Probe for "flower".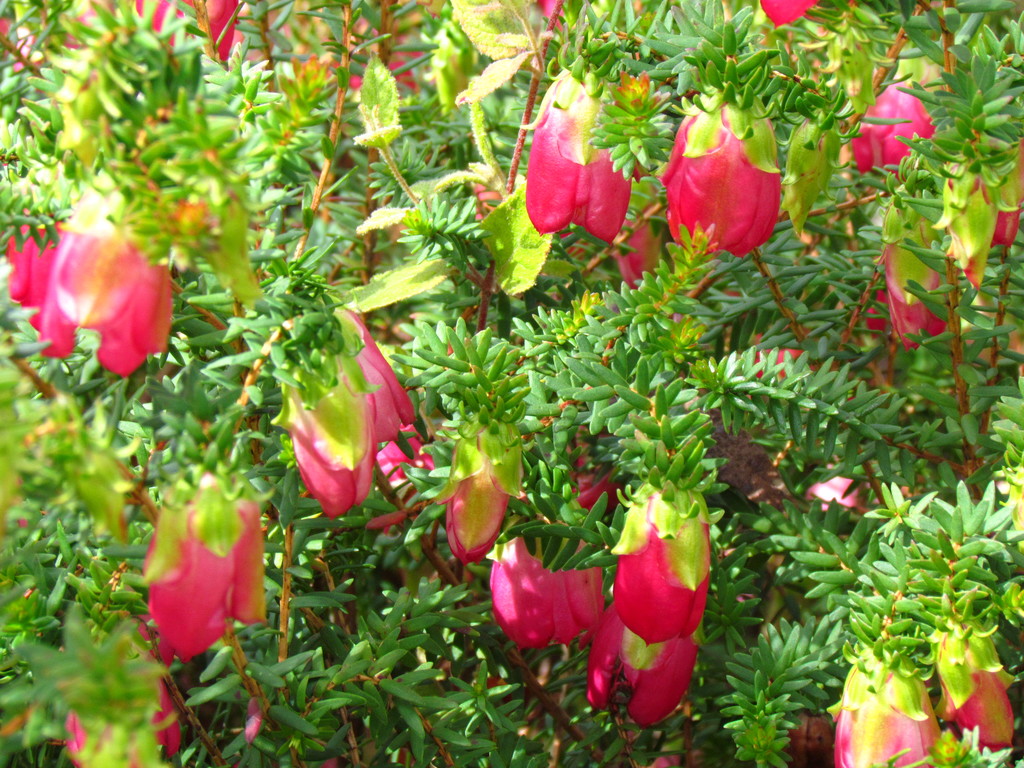
Probe result: bbox=(0, 0, 243, 80).
